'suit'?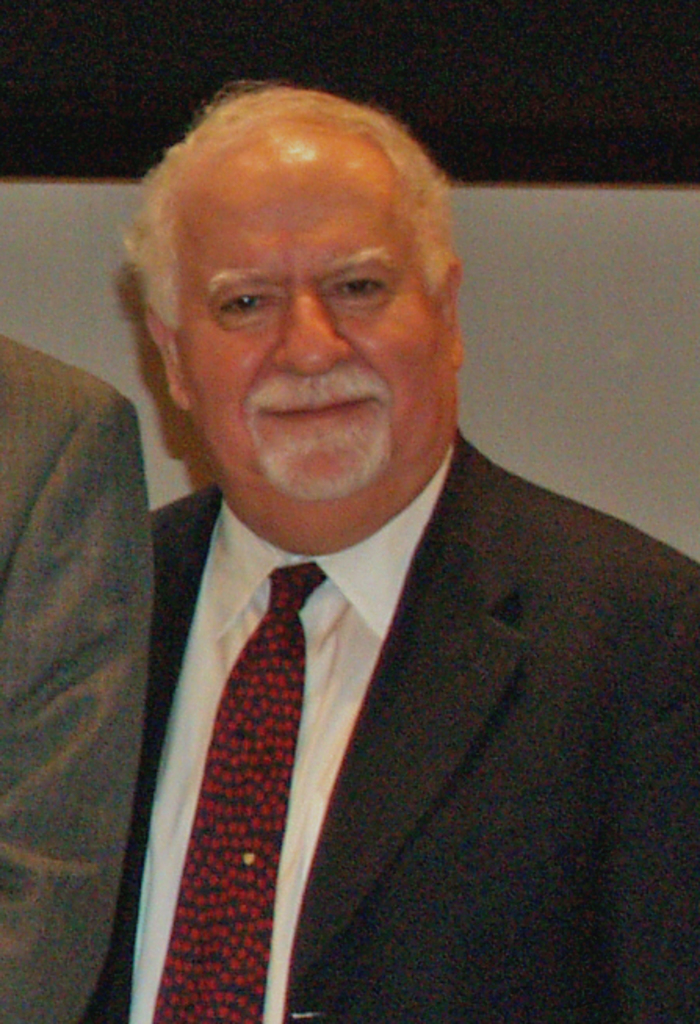
bbox=(52, 499, 467, 1004)
